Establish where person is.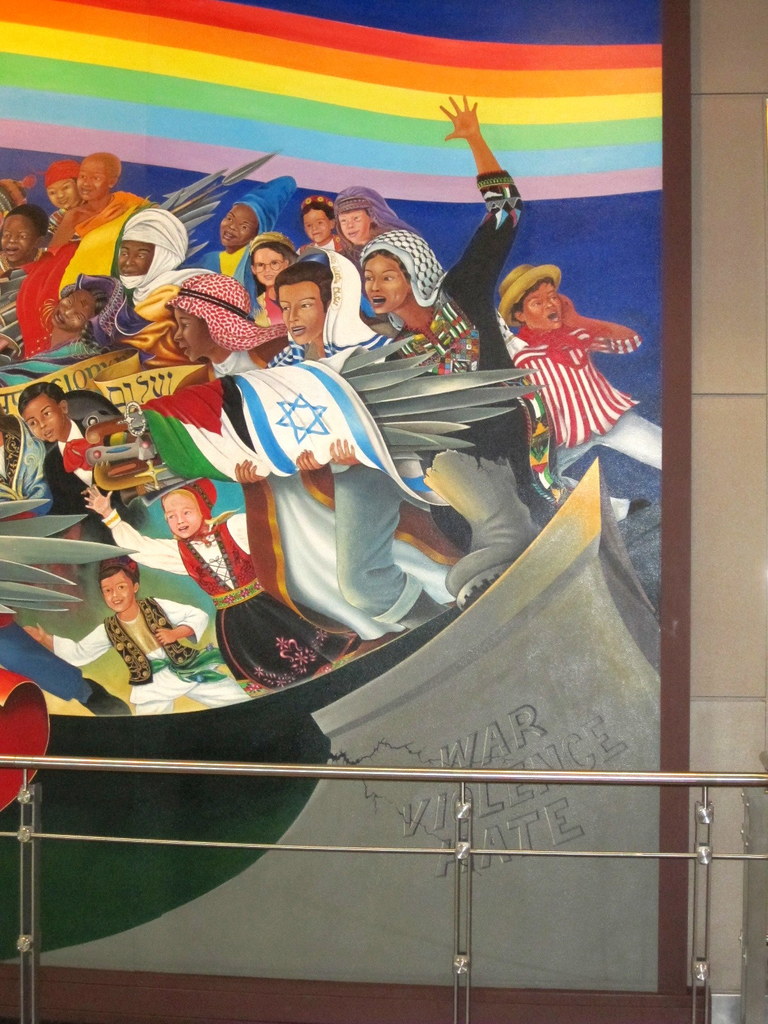
Established at x1=294, y1=188, x2=347, y2=252.
